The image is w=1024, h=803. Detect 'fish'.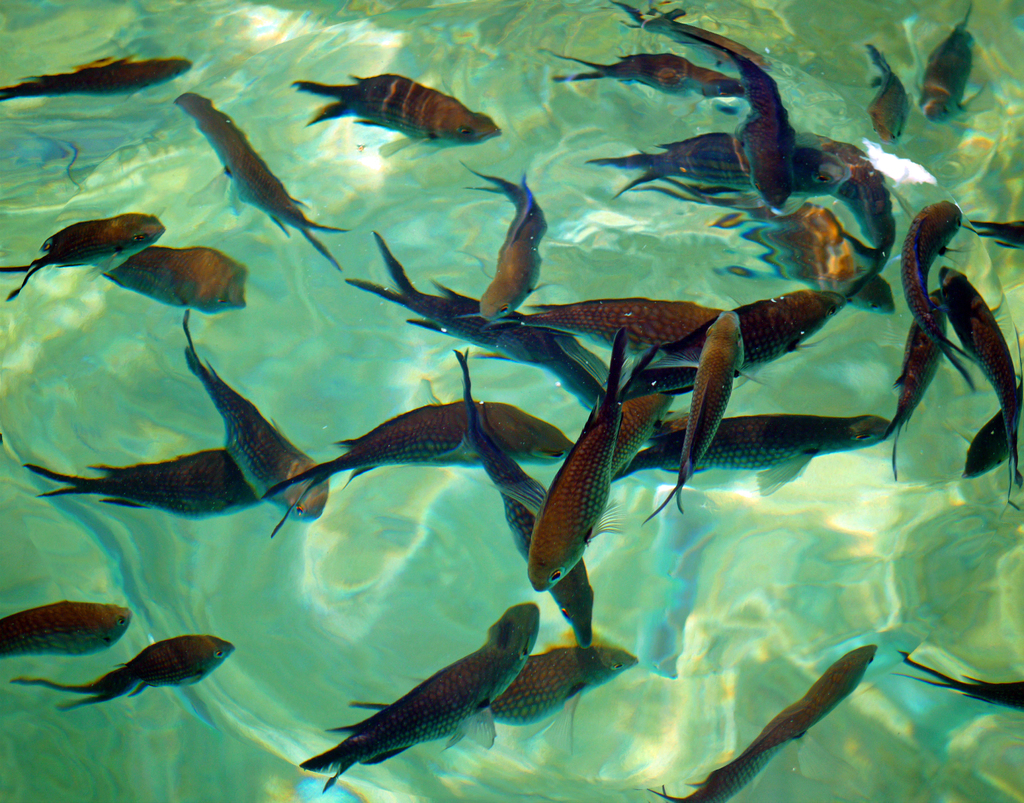
Detection: x1=627 y1=411 x2=897 y2=495.
